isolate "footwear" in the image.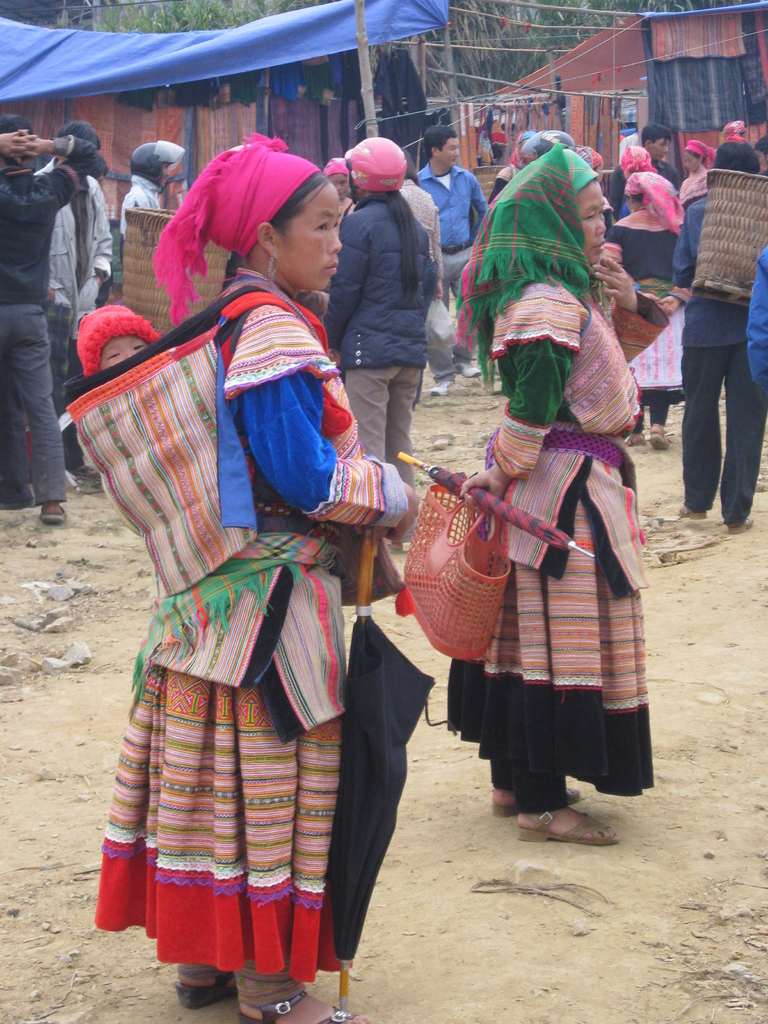
Isolated region: select_region(685, 497, 706, 525).
